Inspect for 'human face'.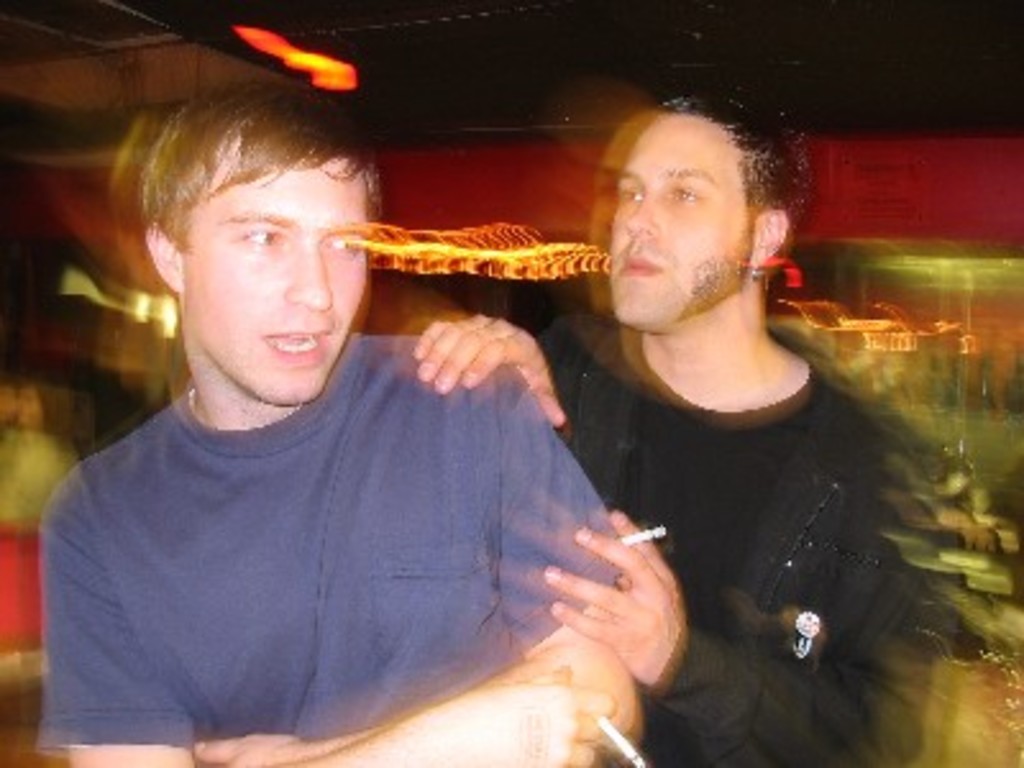
Inspection: (612, 110, 760, 328).
